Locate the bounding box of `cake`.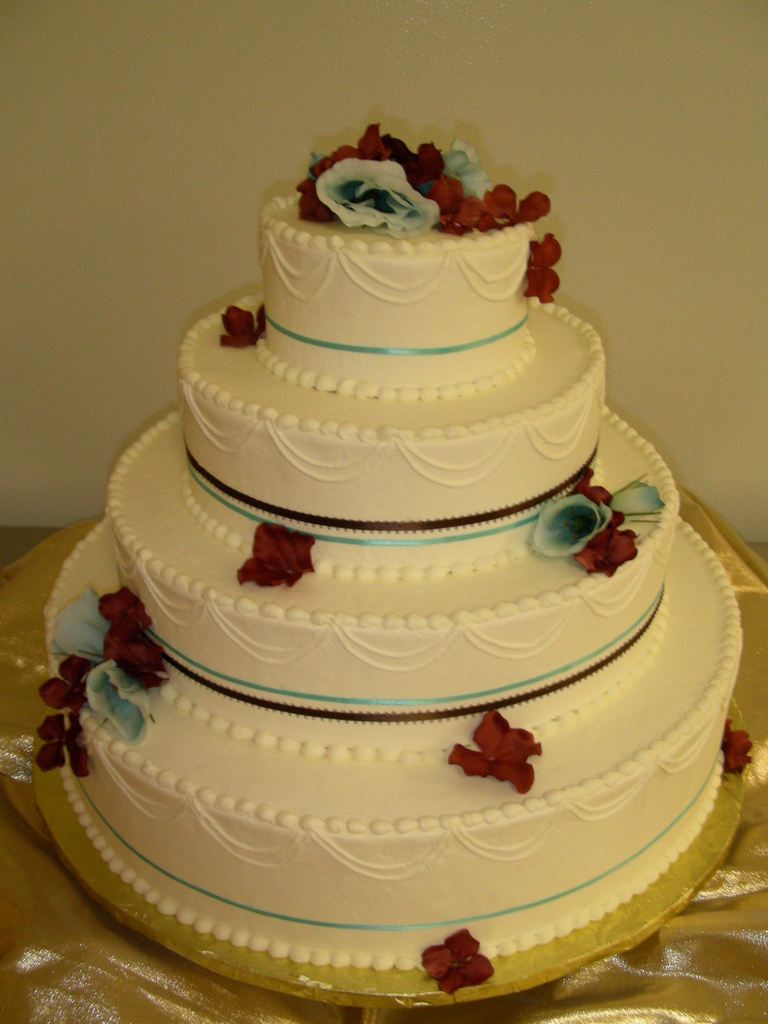
Bounding box: pyautogui.locateOnScreen(49, 188, 737, 1003).
